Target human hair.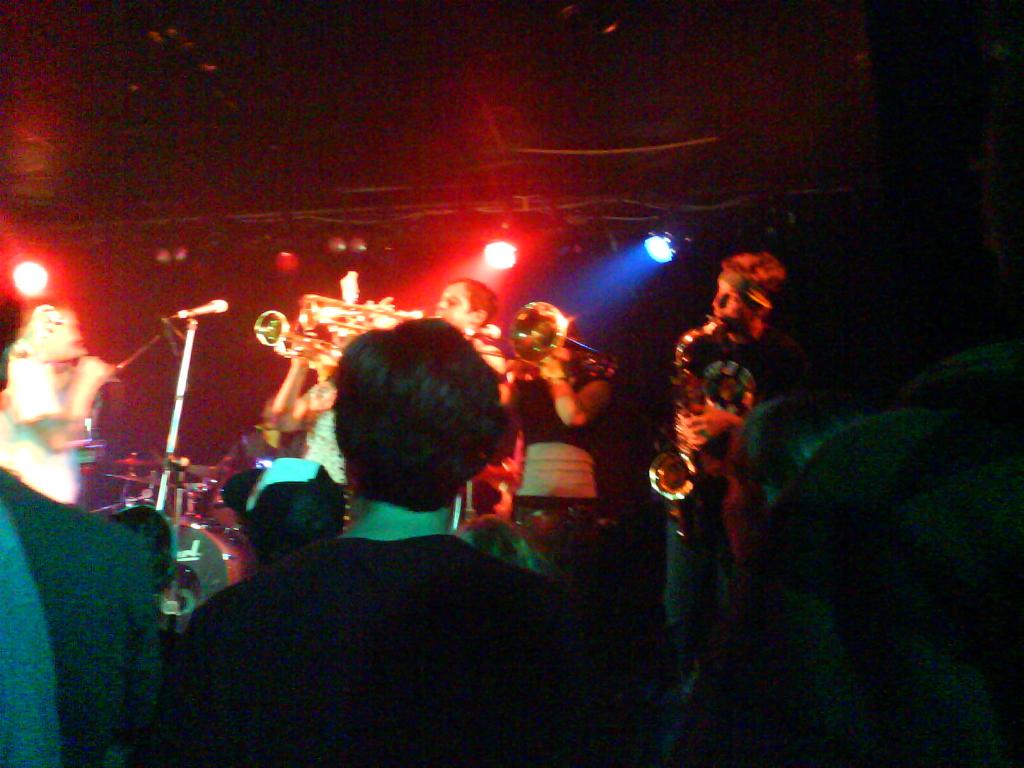
Target region: <bbox>452, 276, 499, 328</bbox>.
